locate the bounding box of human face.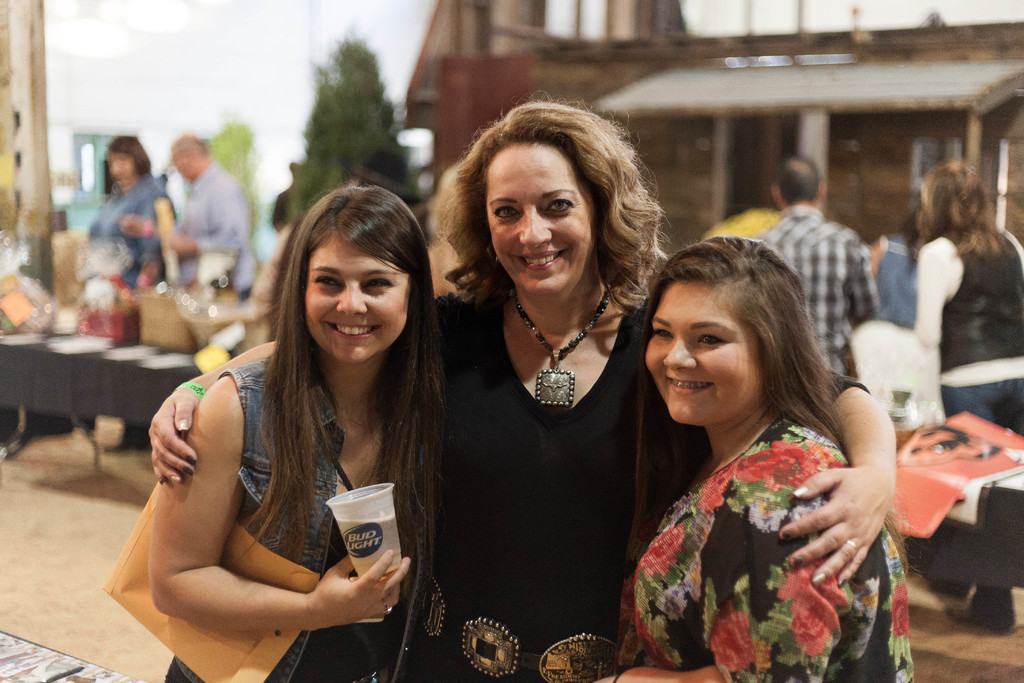
Bounding box: [643, 284, 752, 427].
